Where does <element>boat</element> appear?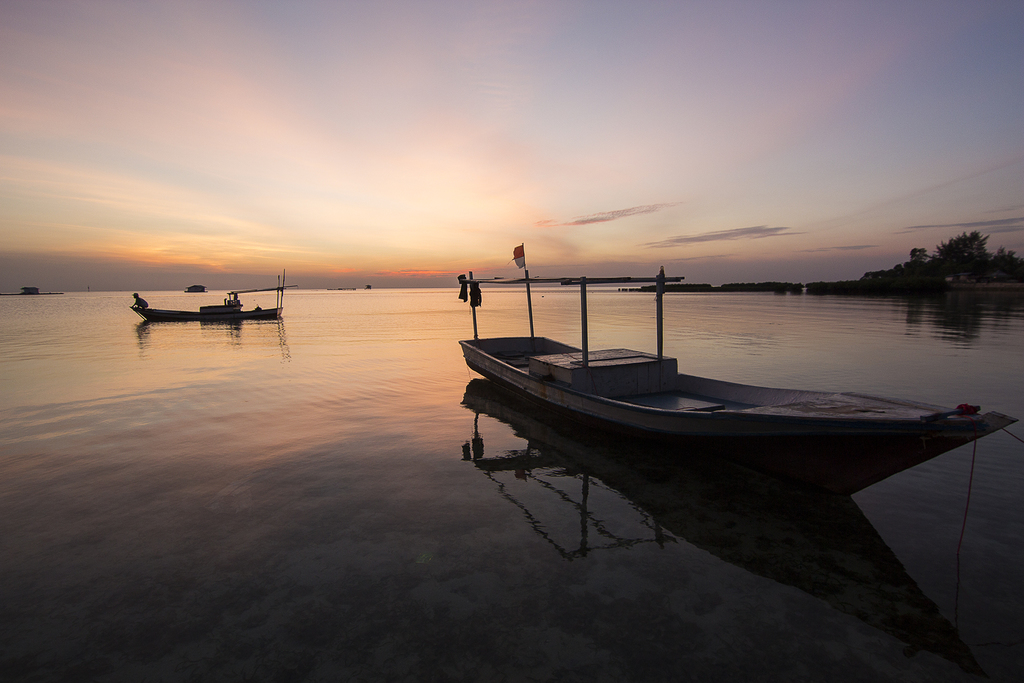
Appears at Rect(131, 273, 284, 322).
